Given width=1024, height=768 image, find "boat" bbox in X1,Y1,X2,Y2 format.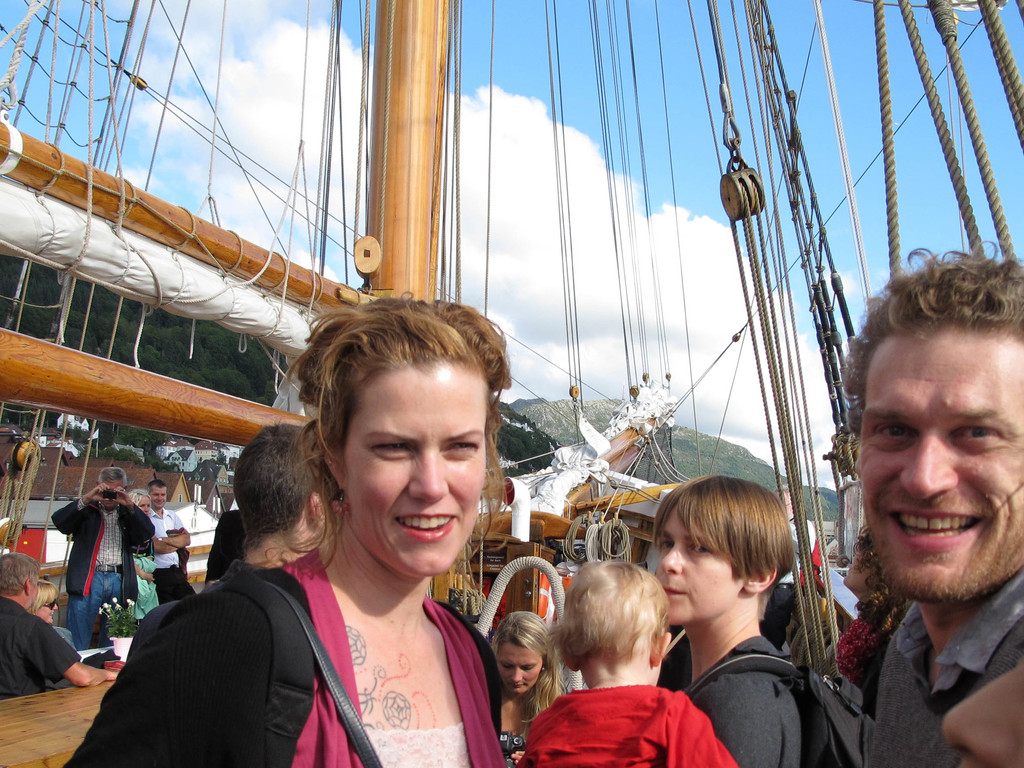
81,31,1023,685.
